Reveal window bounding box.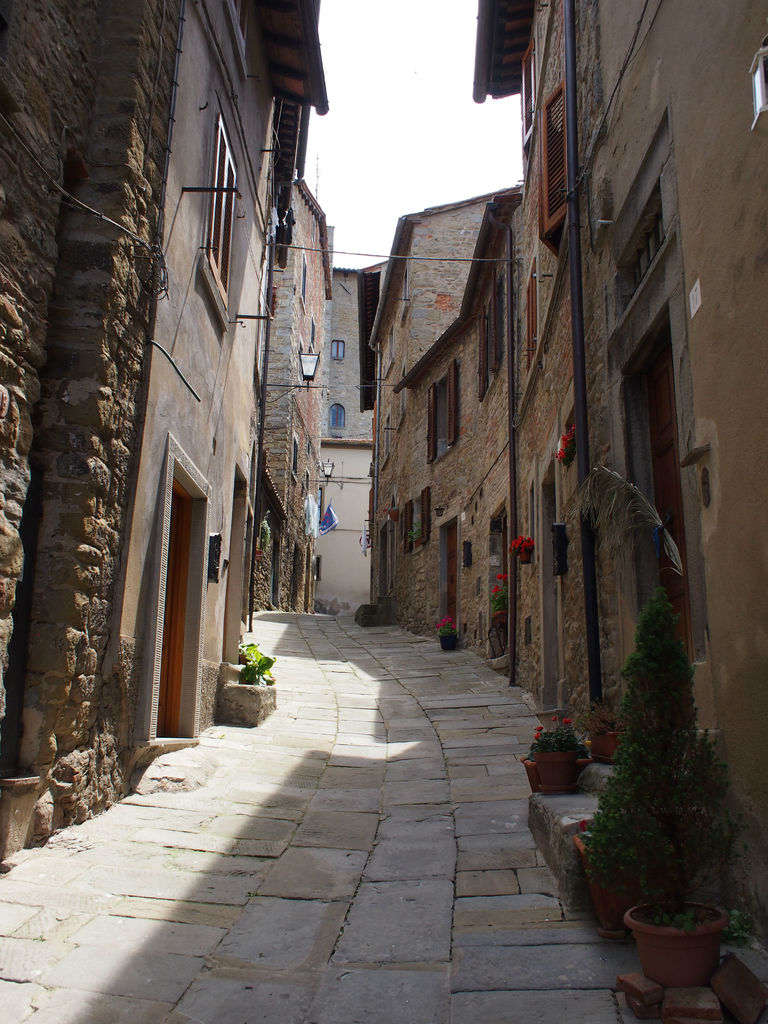
Revealed: BBox(378, 413, 387, 469).
